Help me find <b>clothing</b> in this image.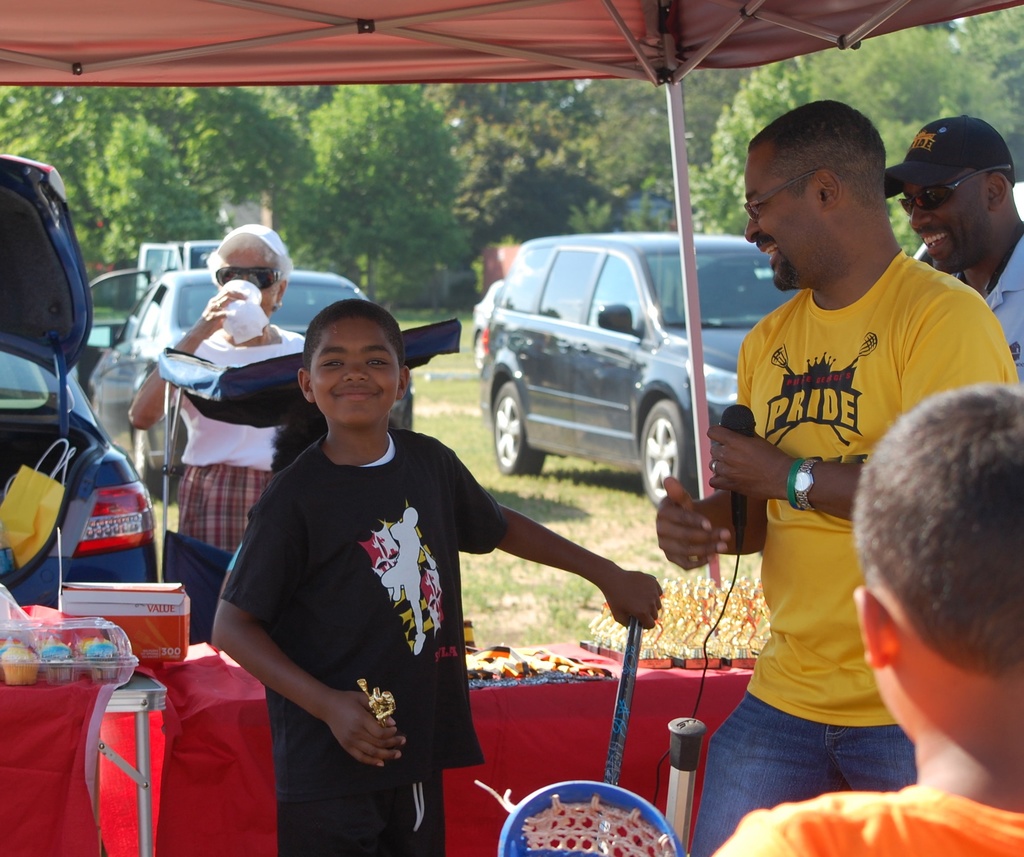
Found it: region(173, 322, 305, 540).
